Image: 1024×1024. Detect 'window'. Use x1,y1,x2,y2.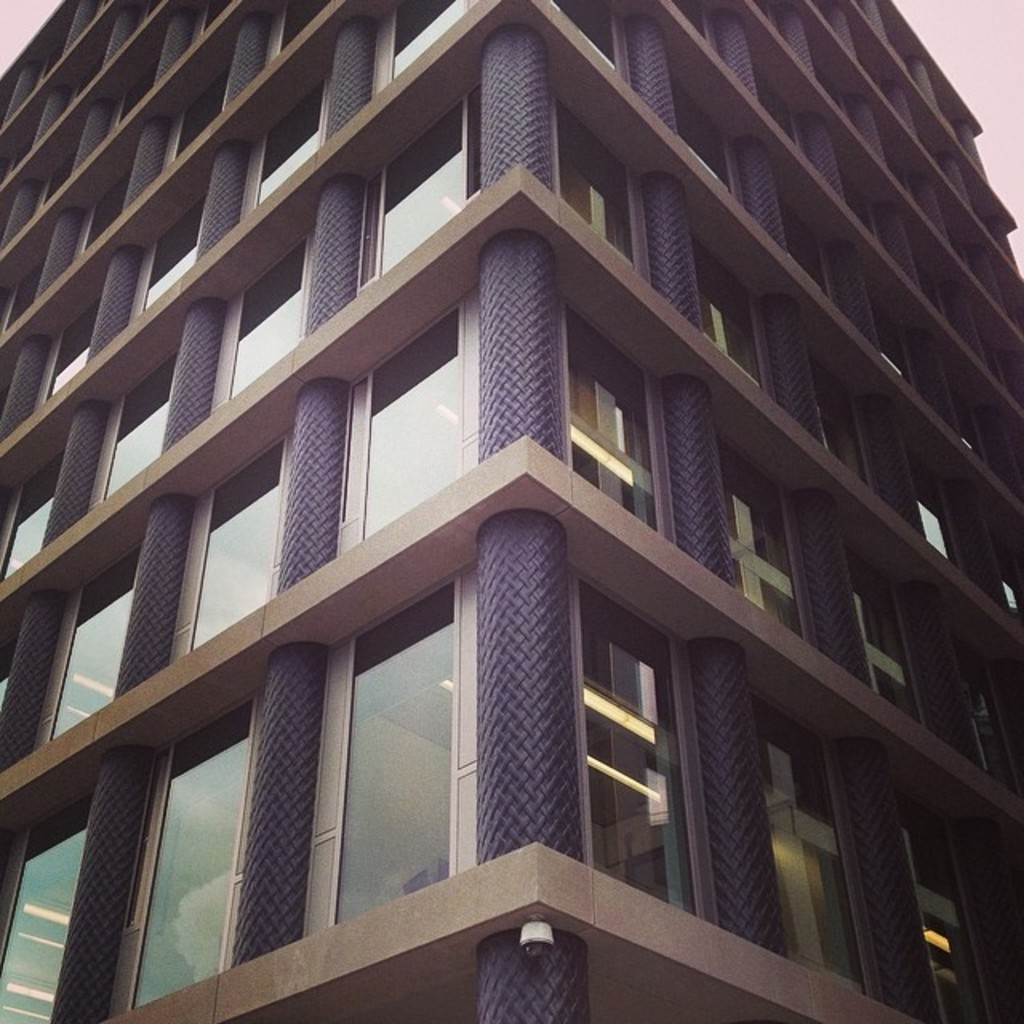
555,94,643,270.
